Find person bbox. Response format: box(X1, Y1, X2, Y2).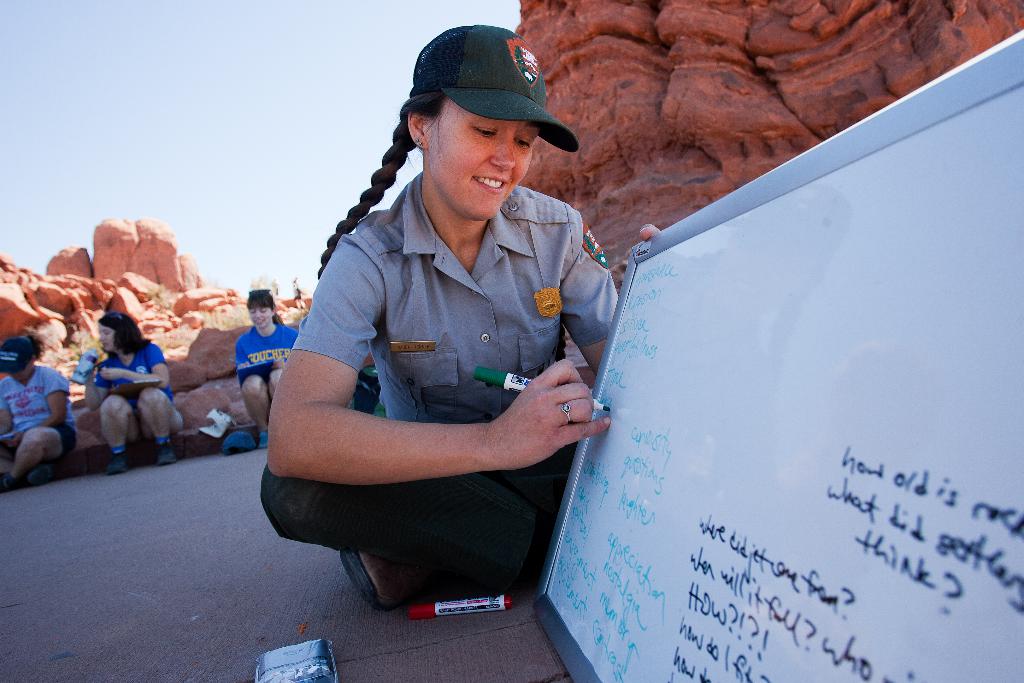
box(229, 294, 301, 450).
